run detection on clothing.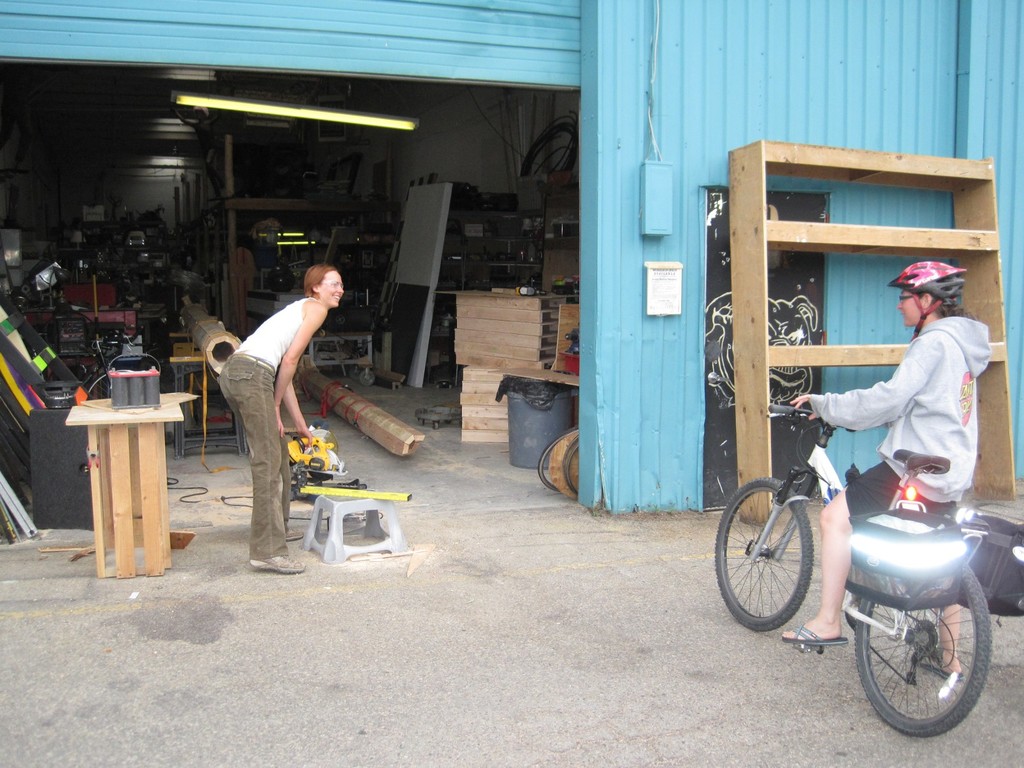
Result: bbox=[212, 298, 311, 564].
